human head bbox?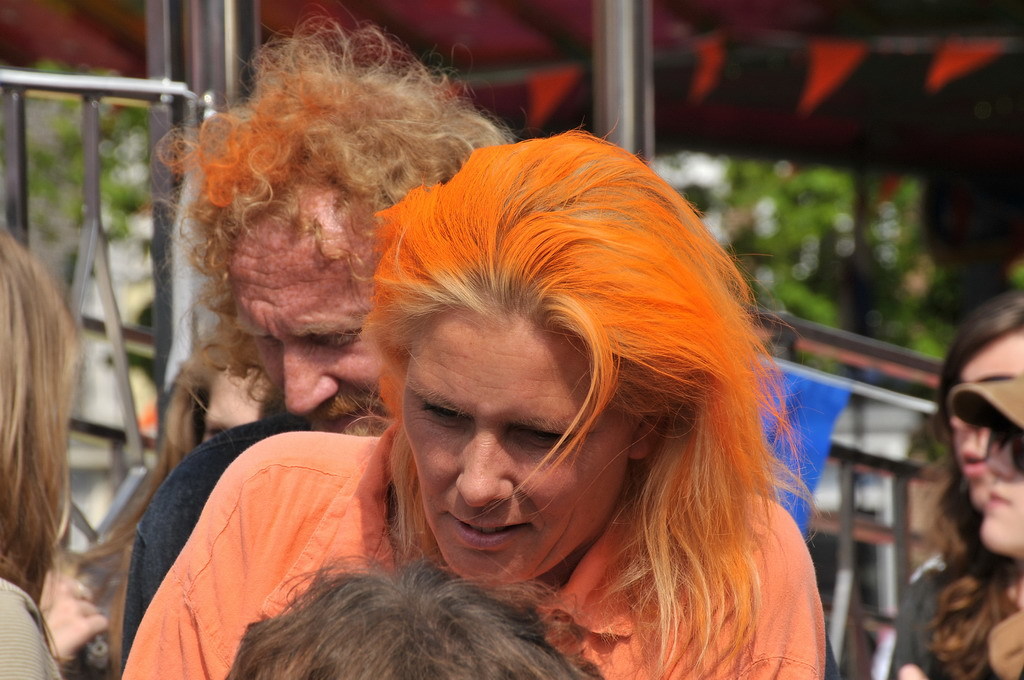
(944,292,1023,457)
